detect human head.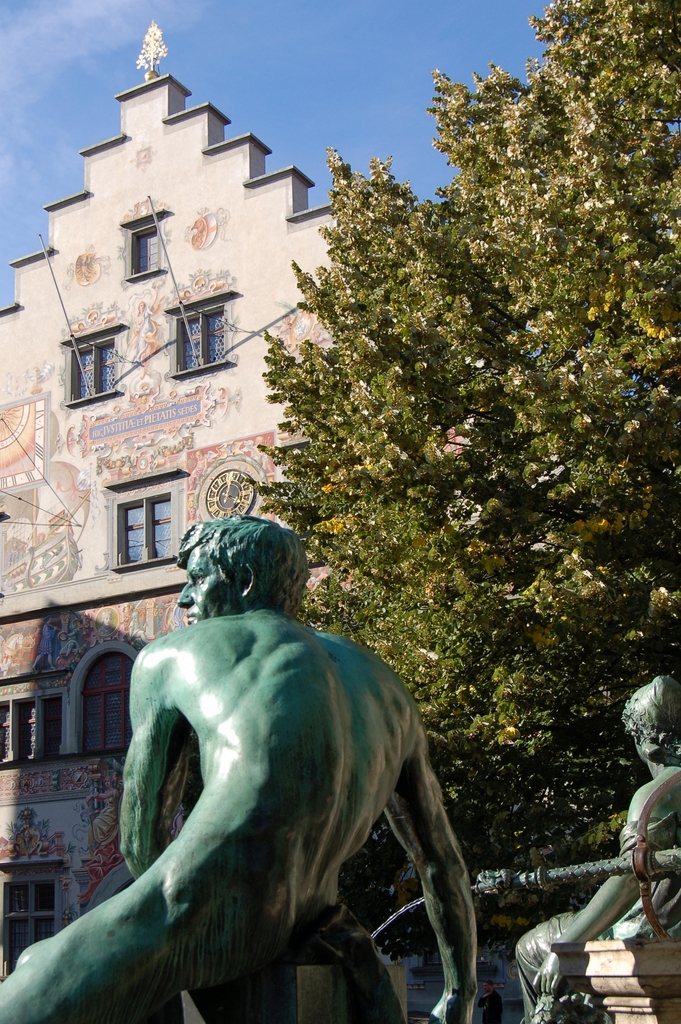
Detected at bbox(620, 674, 680, 765).
